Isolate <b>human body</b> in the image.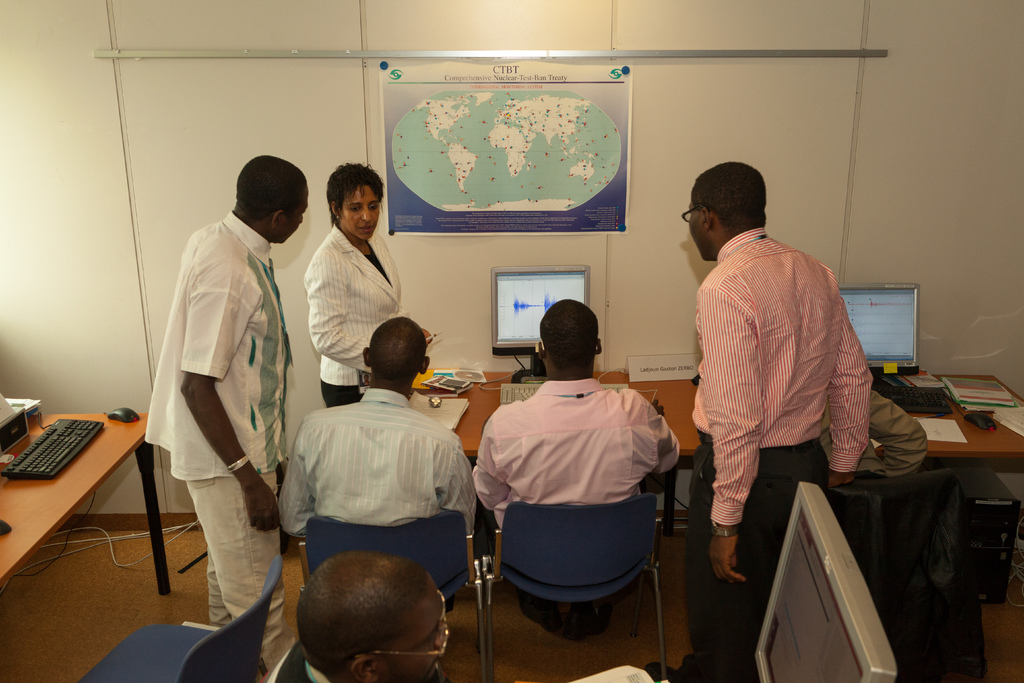
Isolated region: <region>307, 217, 434, 407</region>.
